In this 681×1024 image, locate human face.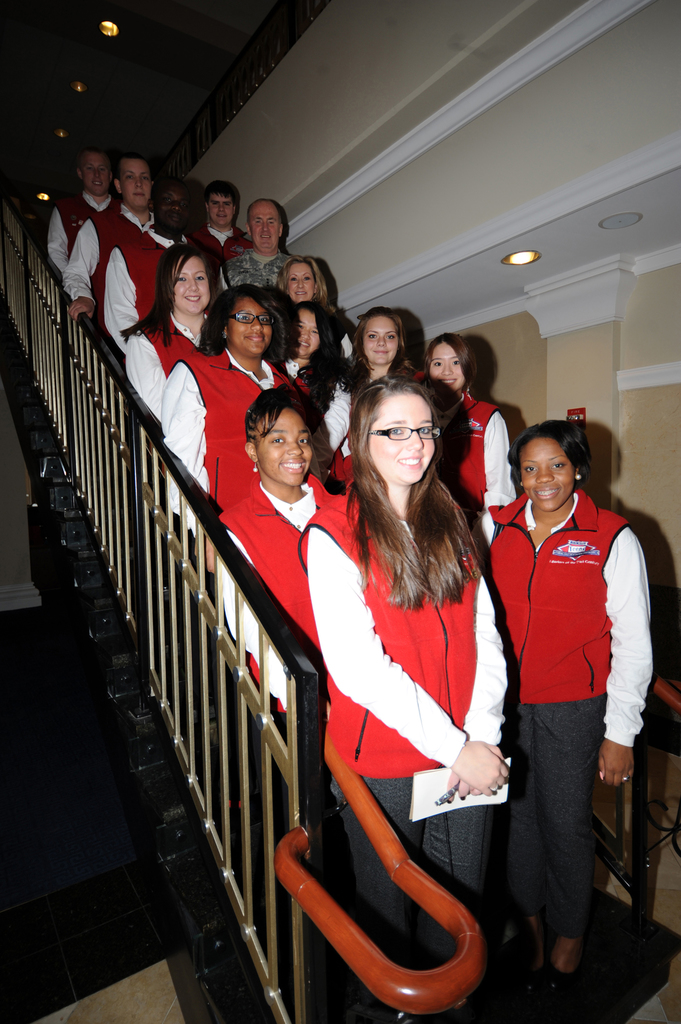
Bounding box: <region>287, 263, 316, 301</region>.
